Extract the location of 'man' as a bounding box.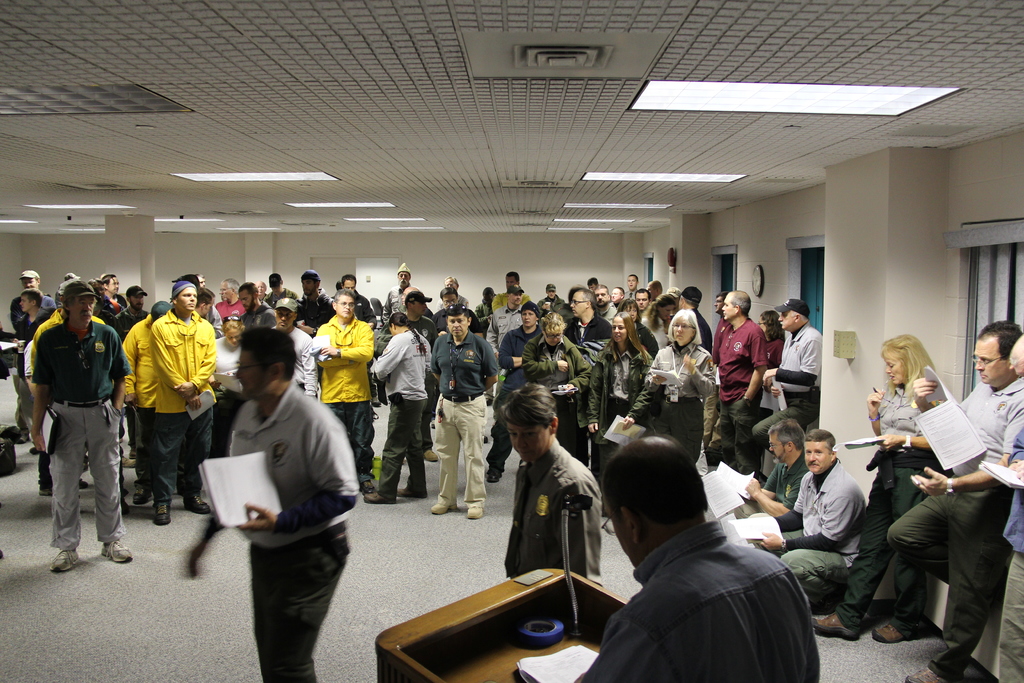
741,413,819,517.
